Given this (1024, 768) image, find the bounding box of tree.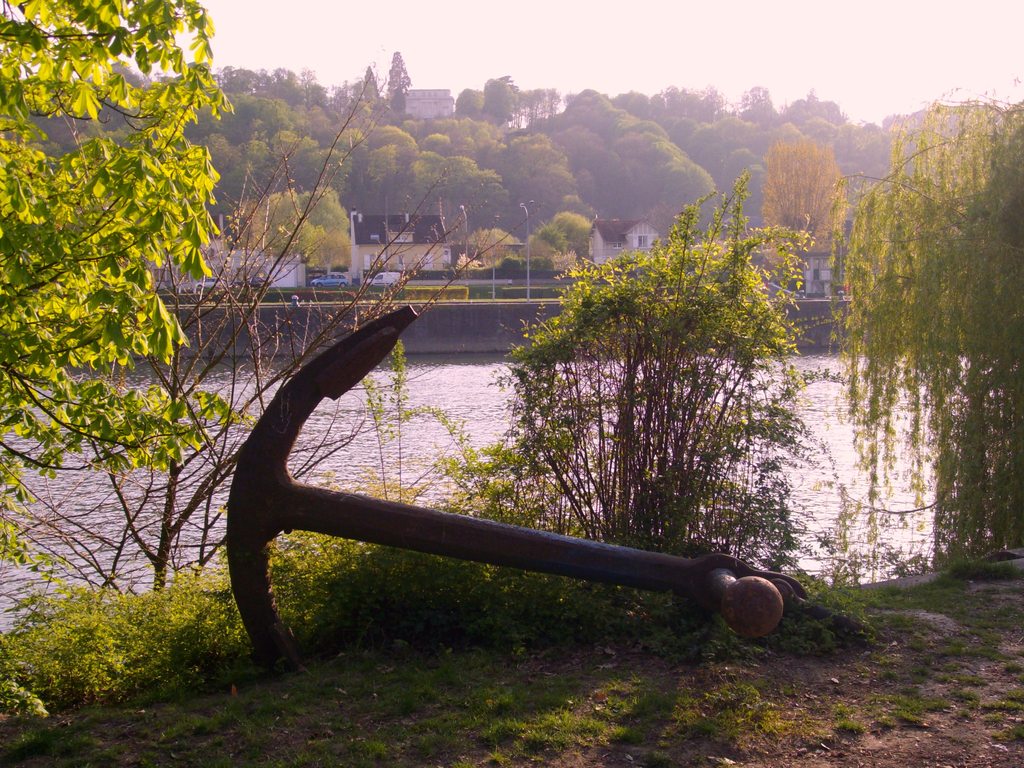
{"x1": 380, "y1": 44, "x2": 416, "y2": 118}.
